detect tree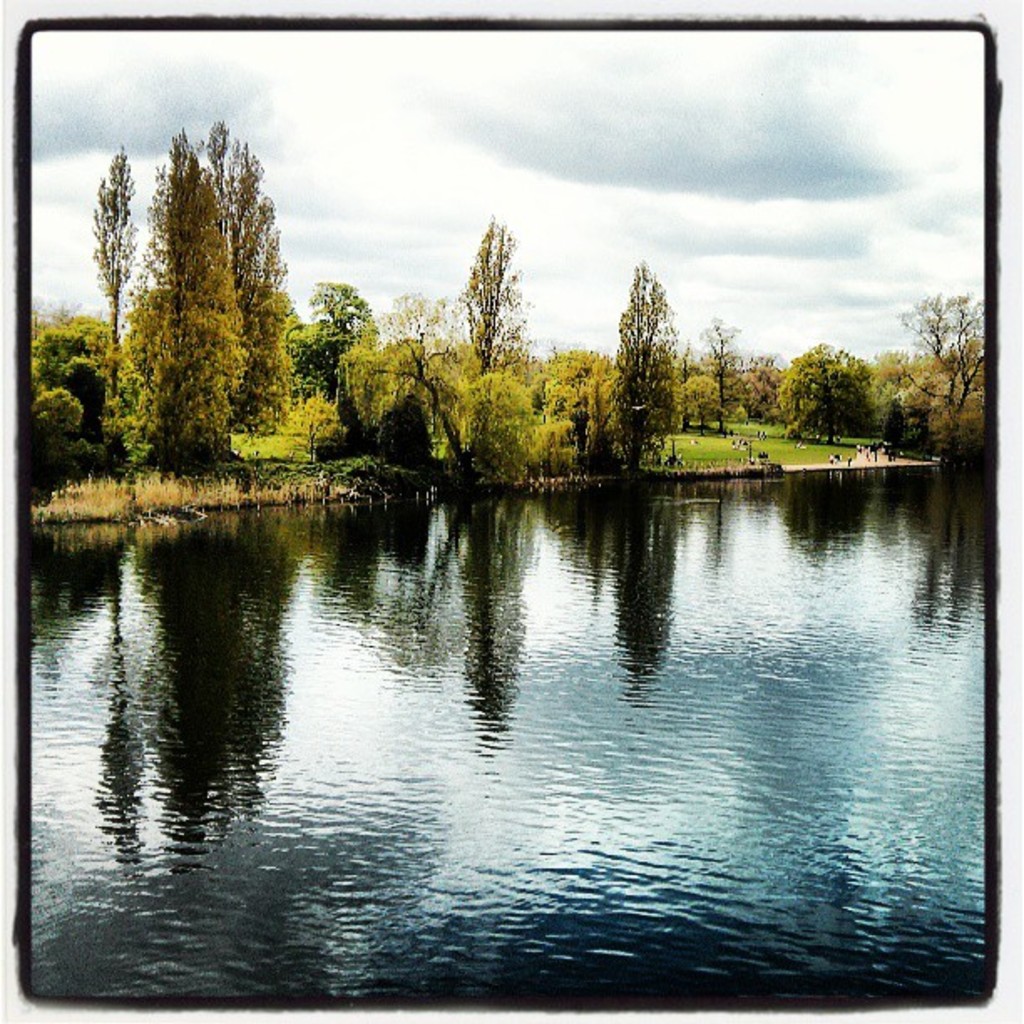
Rect(89, 99, 301, 494)
